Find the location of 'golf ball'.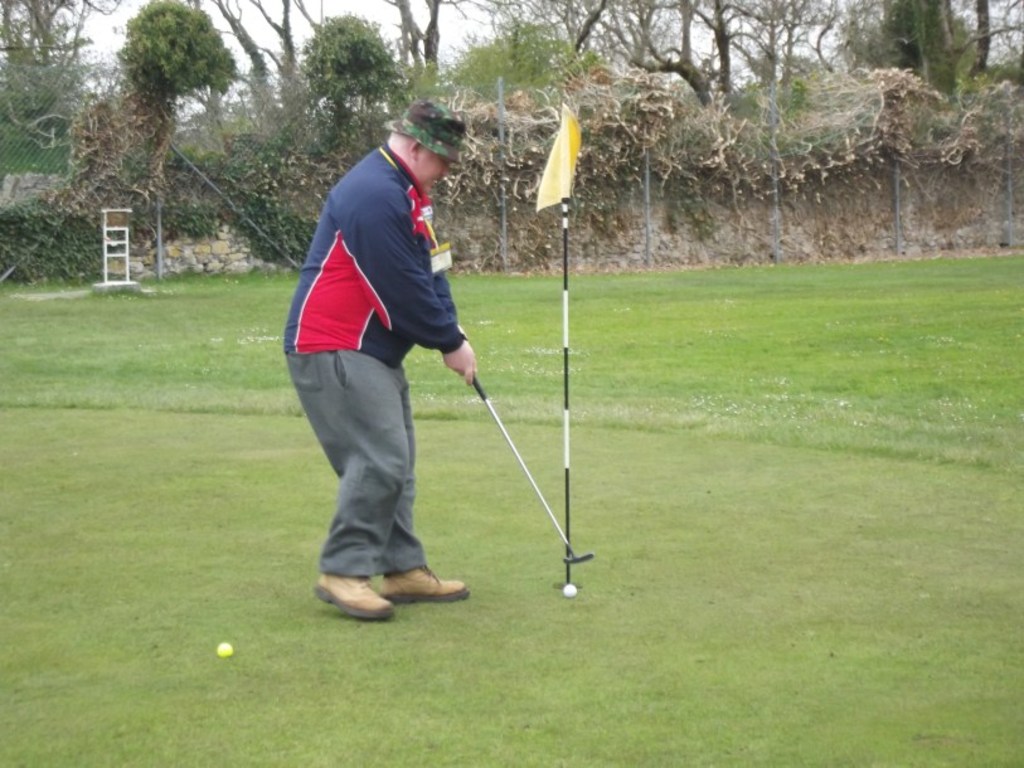
Location: BBox(217, 642, 230, 655).
